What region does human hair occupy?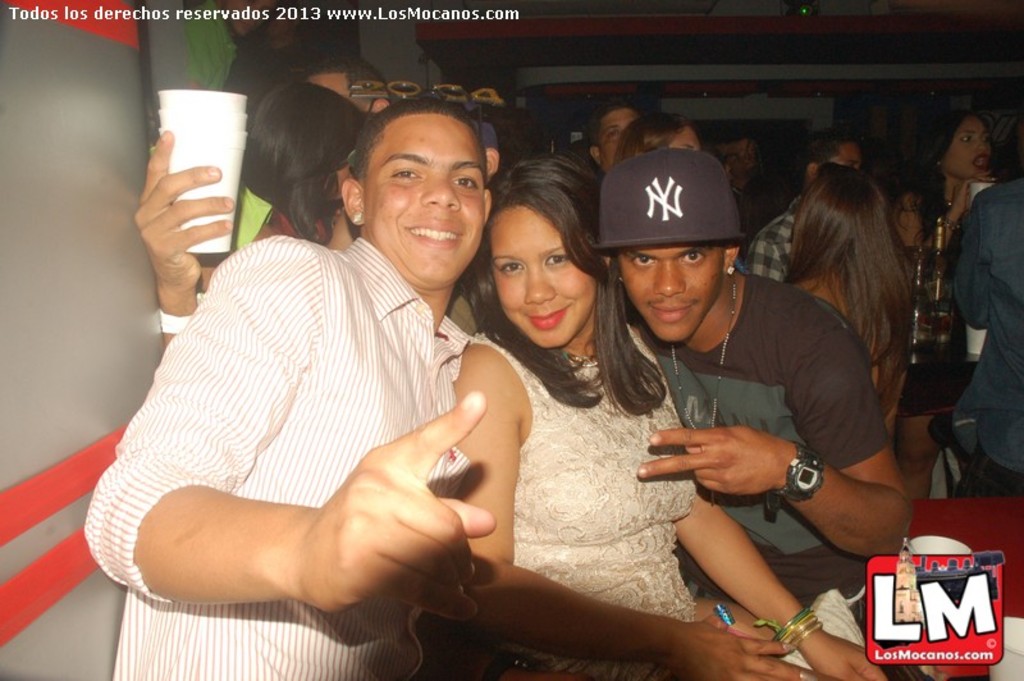
box(461, 146, 669, 420).
